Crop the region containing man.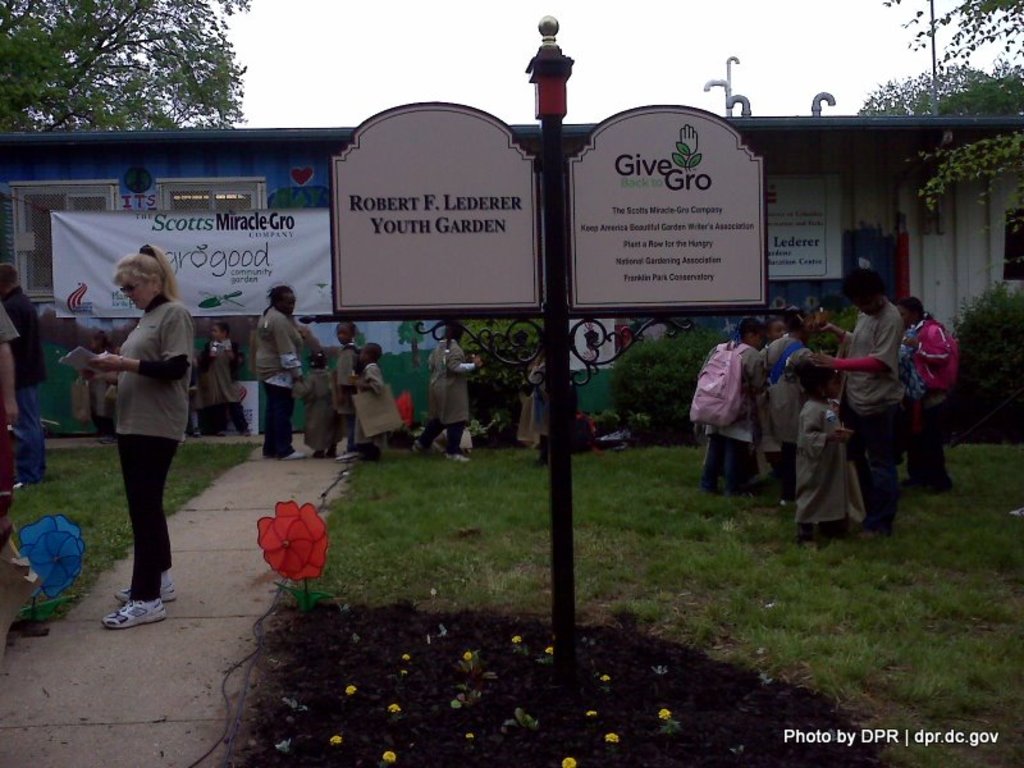
Crop region: bbox=(804, 283, 915, 549).
